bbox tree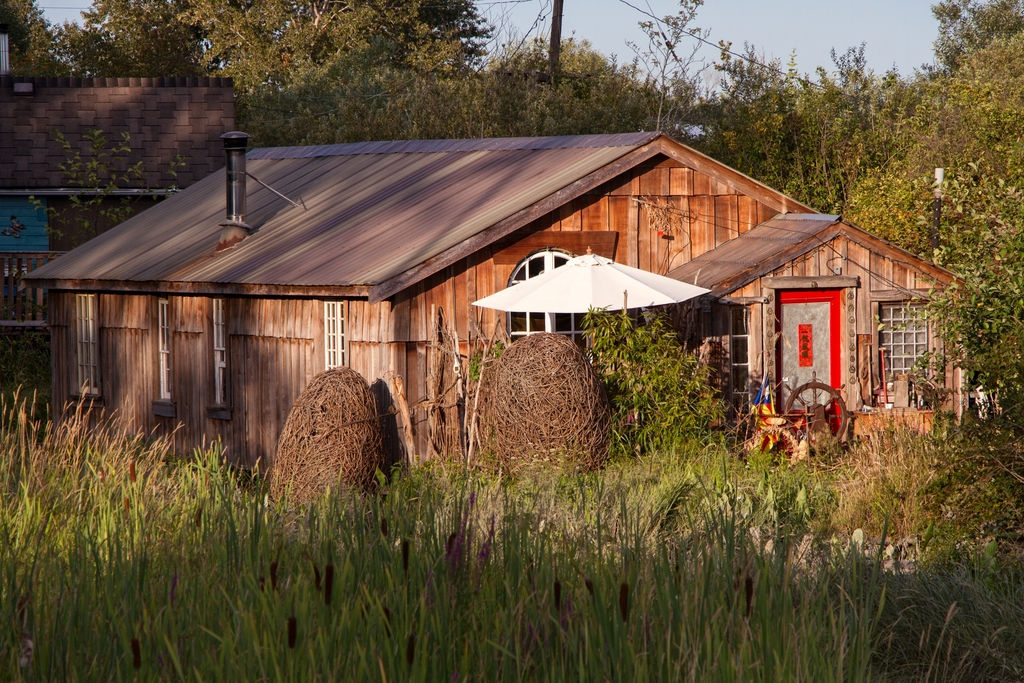
[172,3,419,114]
